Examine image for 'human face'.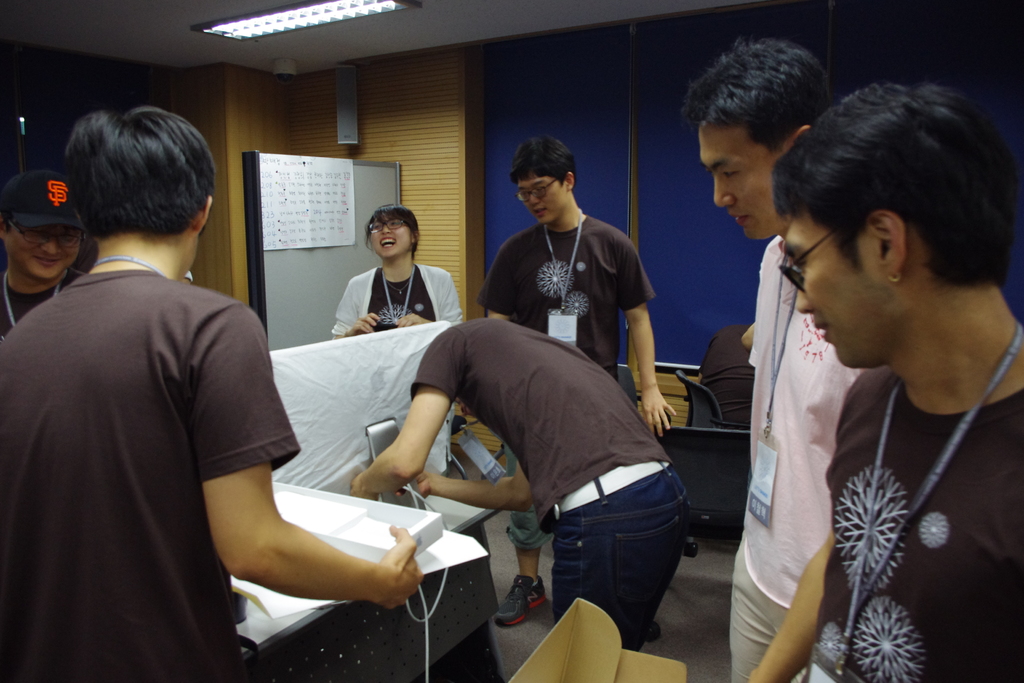
Examination result: locate(370, 213, 413, 263).
